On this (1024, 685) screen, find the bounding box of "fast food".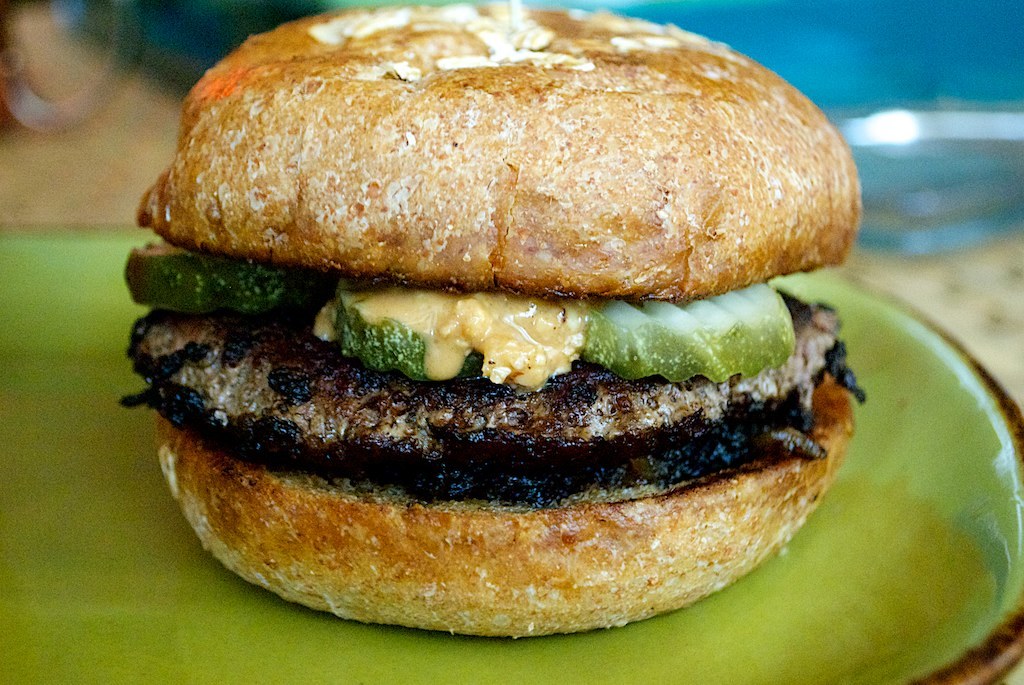
Bounding box: box=[104, 0, 892, 624].
